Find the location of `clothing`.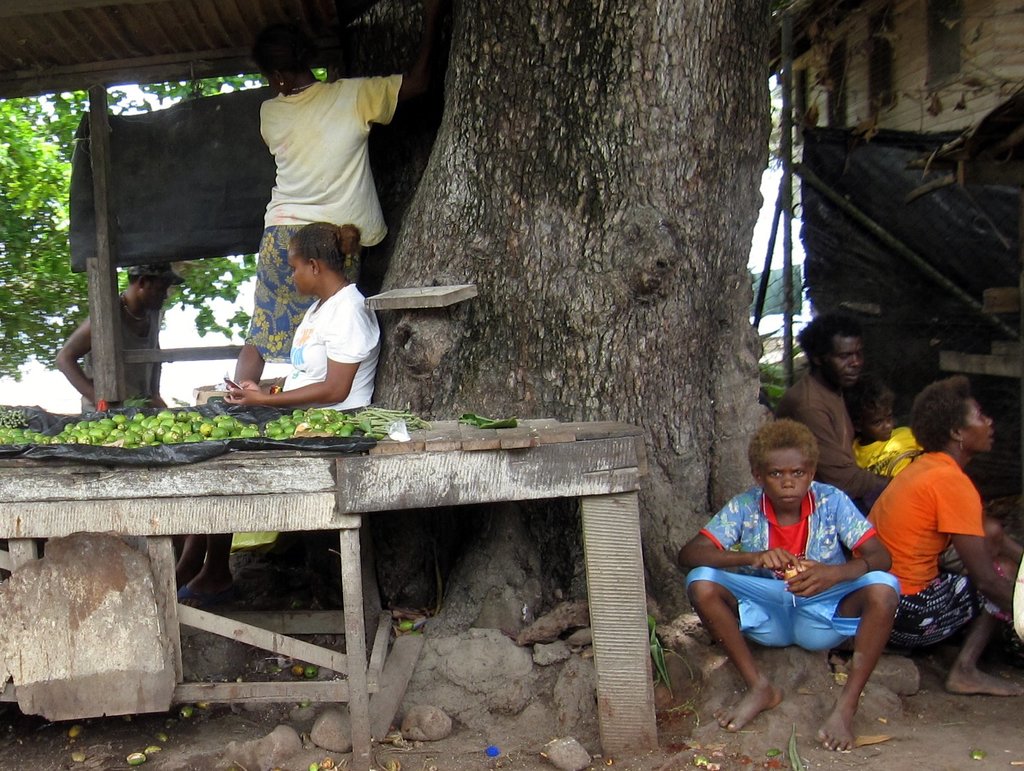
Location: locate(785, 375, 903, 507).
